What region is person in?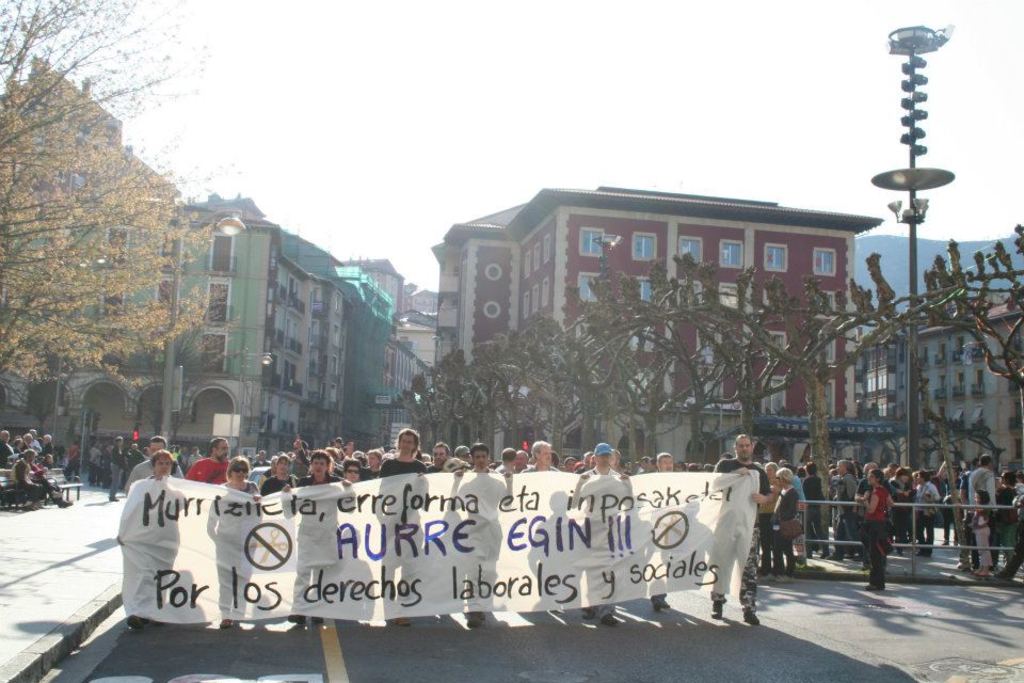
select_region(647, 449, 676, 609).
